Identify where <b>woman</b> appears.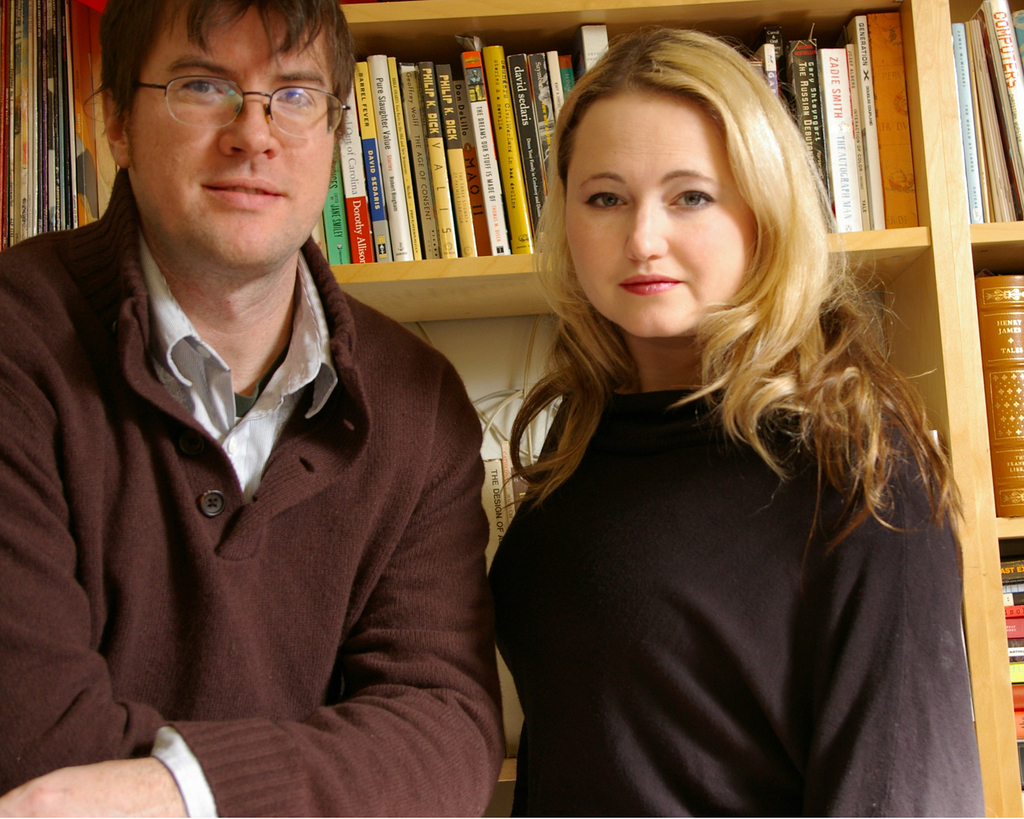
Appears at (left=413, top=51, right=963, bottom=805).
